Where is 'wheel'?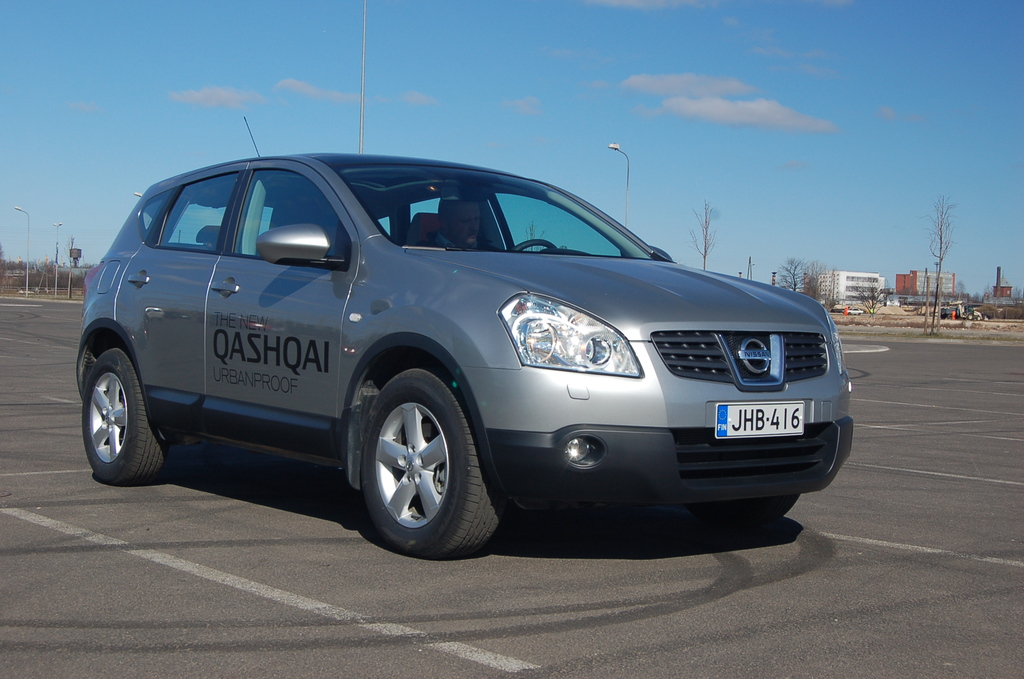
(86, 343, 170, 480).
